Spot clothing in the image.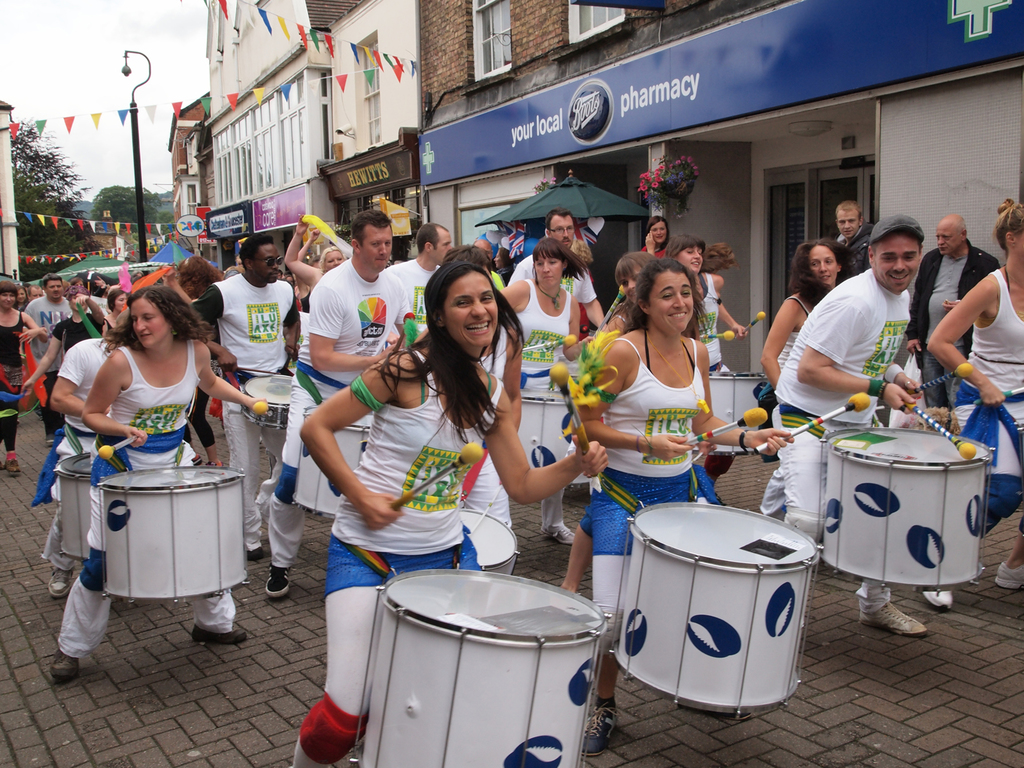
clothing found at (x1=322, y1=343, x2=500, y2=549).
